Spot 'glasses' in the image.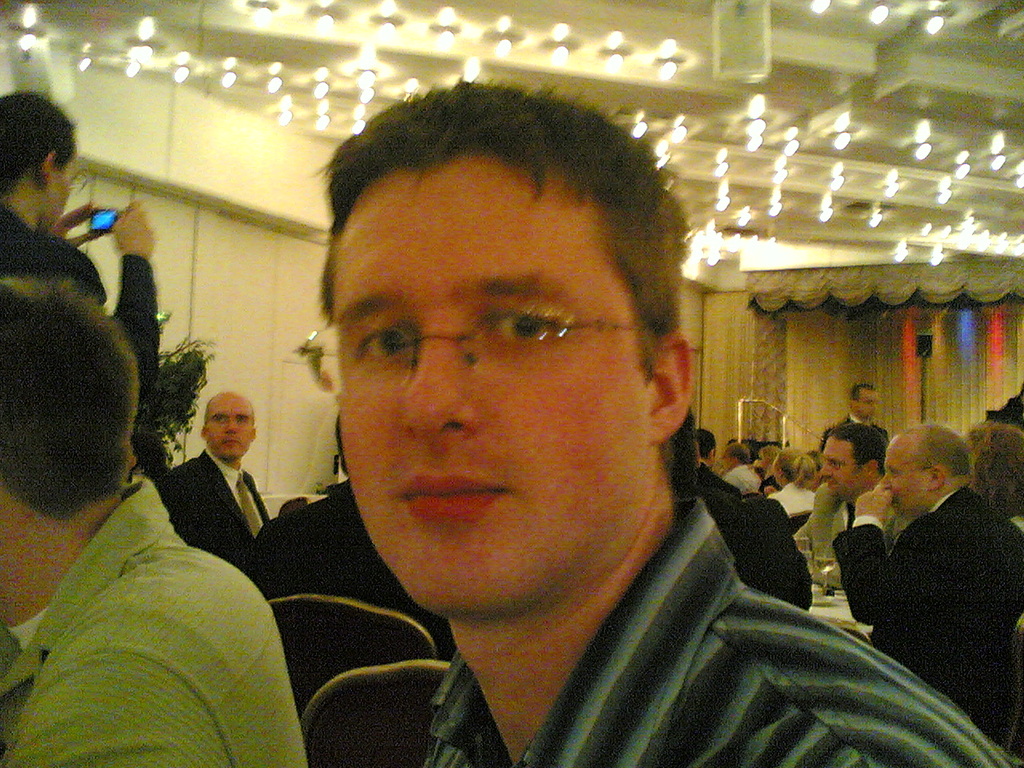
'glasses' found at x1=298 y1=294 x2=647 y2=395.
